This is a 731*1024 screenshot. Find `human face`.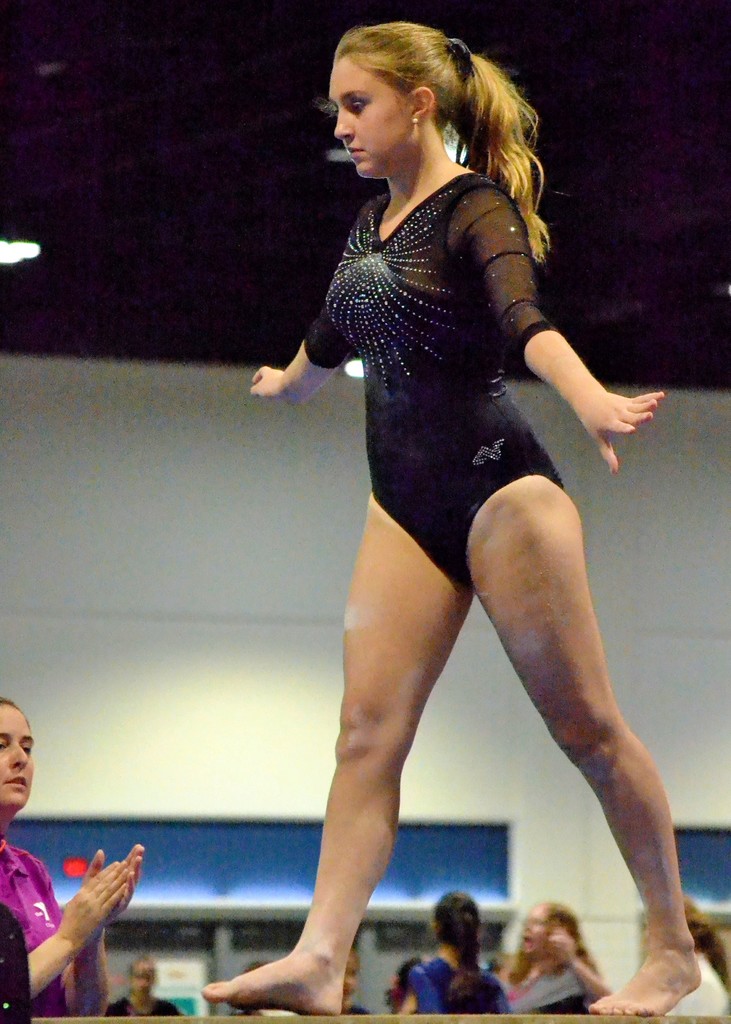
Bounding box: rect(0, 703, 37, 813).
